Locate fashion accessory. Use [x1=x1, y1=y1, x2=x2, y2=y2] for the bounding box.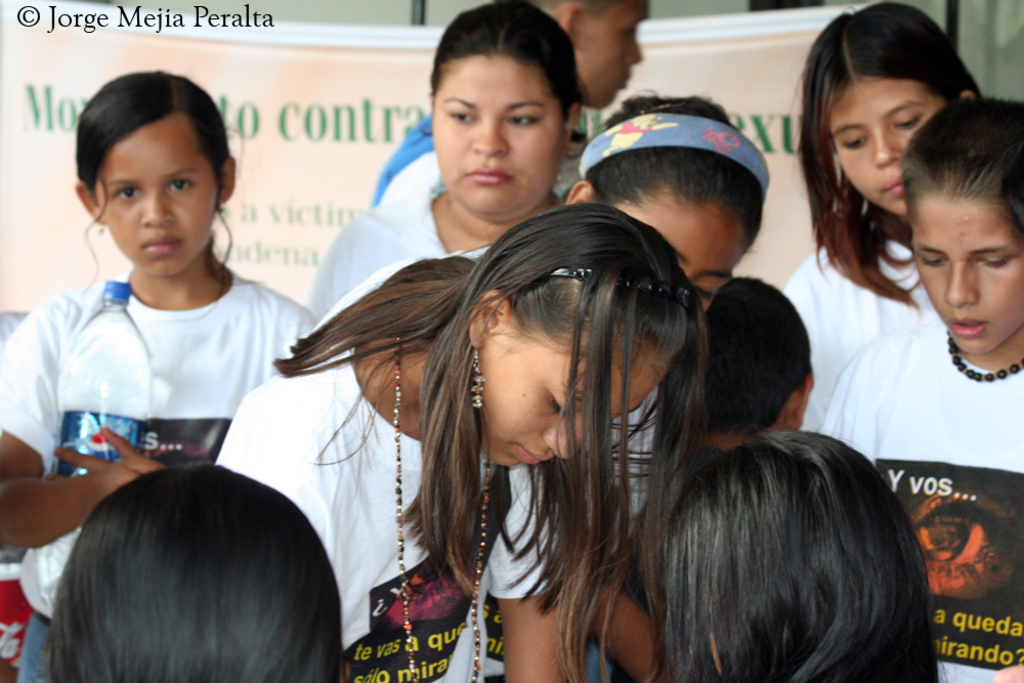
[x1=948, y1=330, x2=1023, y2=385].
